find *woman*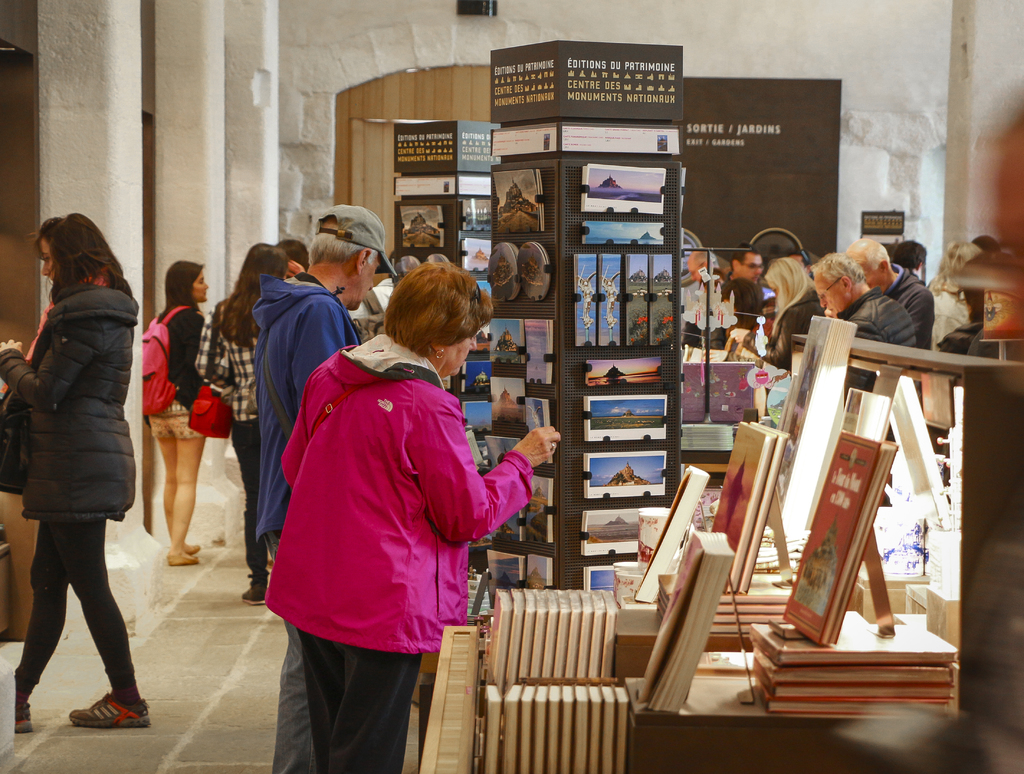
locate(190, 243, 287, 605)
